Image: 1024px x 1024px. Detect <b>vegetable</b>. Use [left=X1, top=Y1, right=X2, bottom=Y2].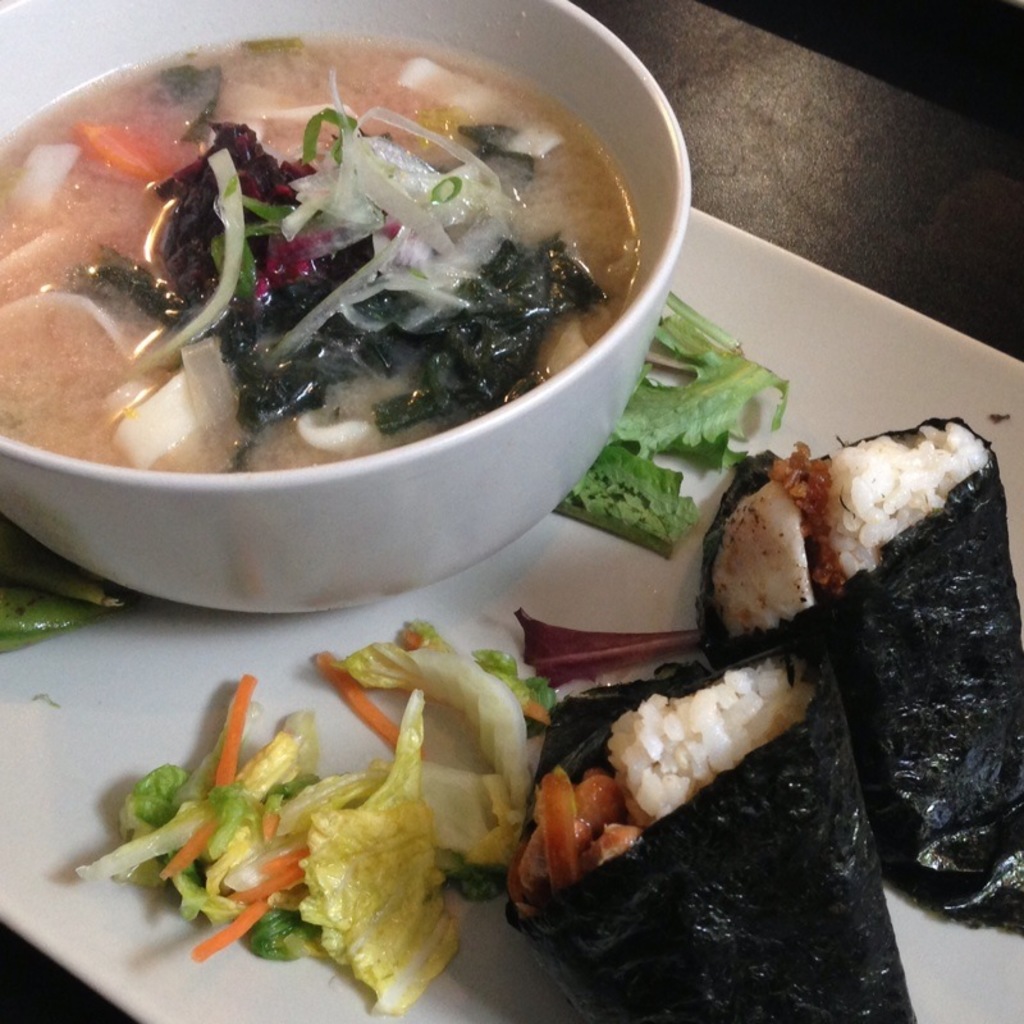
[left=92, top=70, right=599, bottom=451].
